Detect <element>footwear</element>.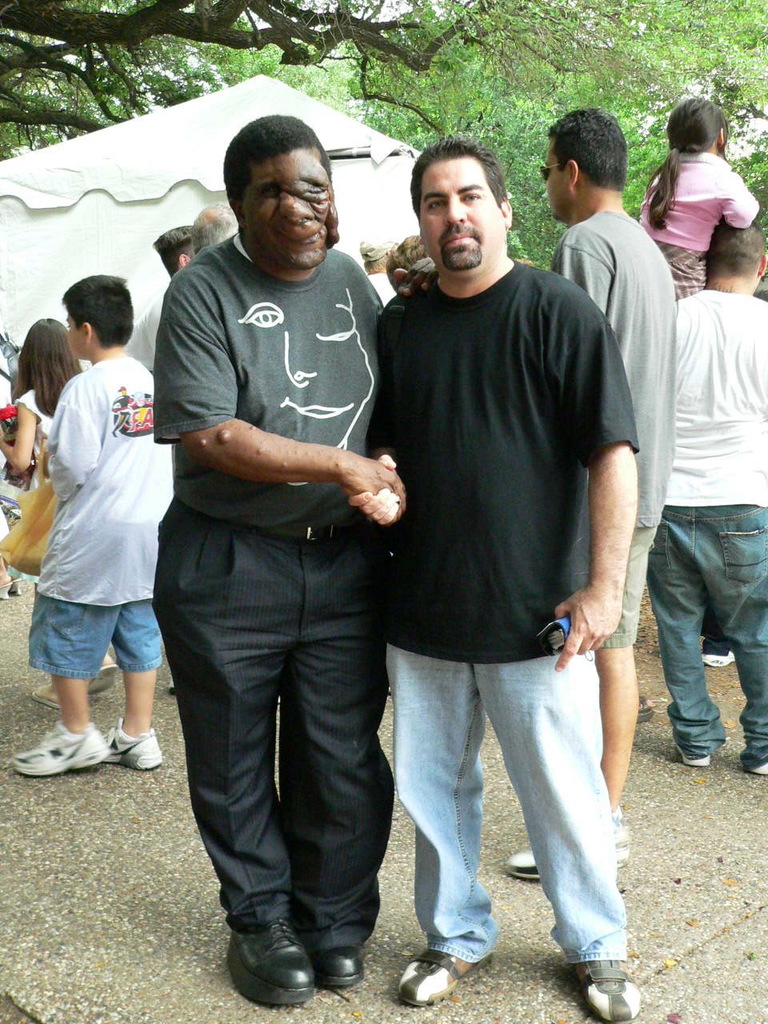
Detected at 635, 690, 658, 726.
